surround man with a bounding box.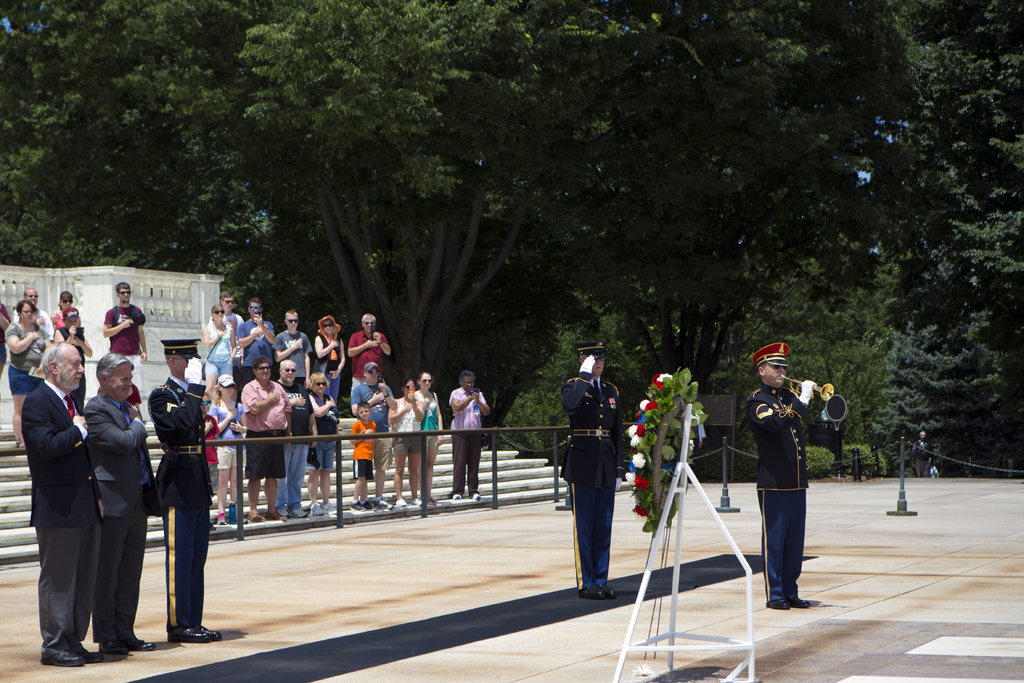
Rect(237, 358, 290, 525).
